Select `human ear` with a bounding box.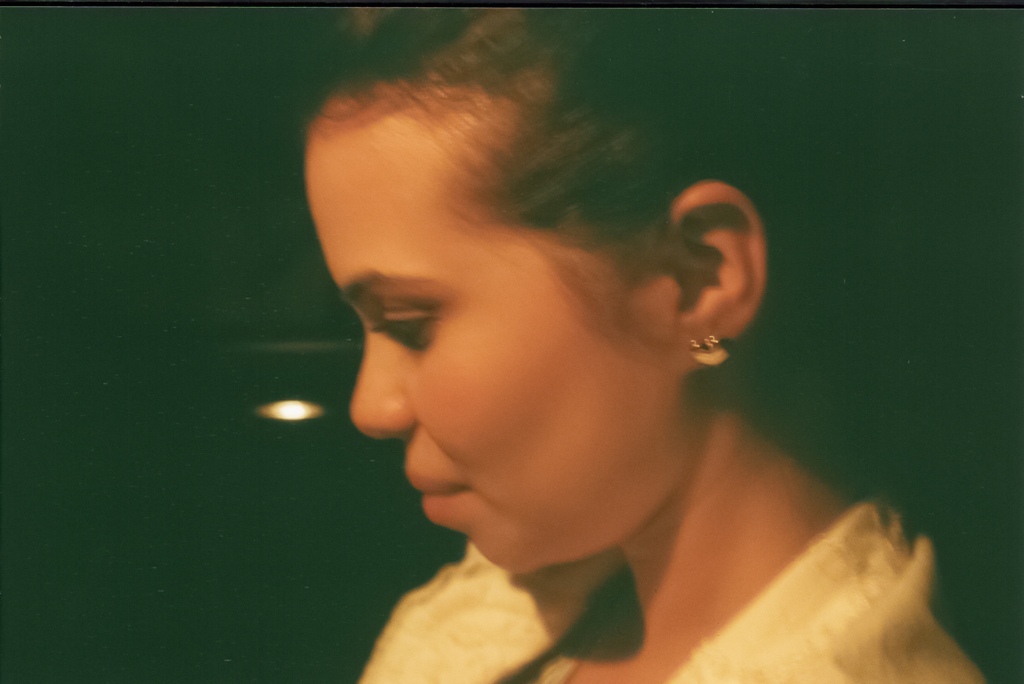
657, 178, 764, 370.
